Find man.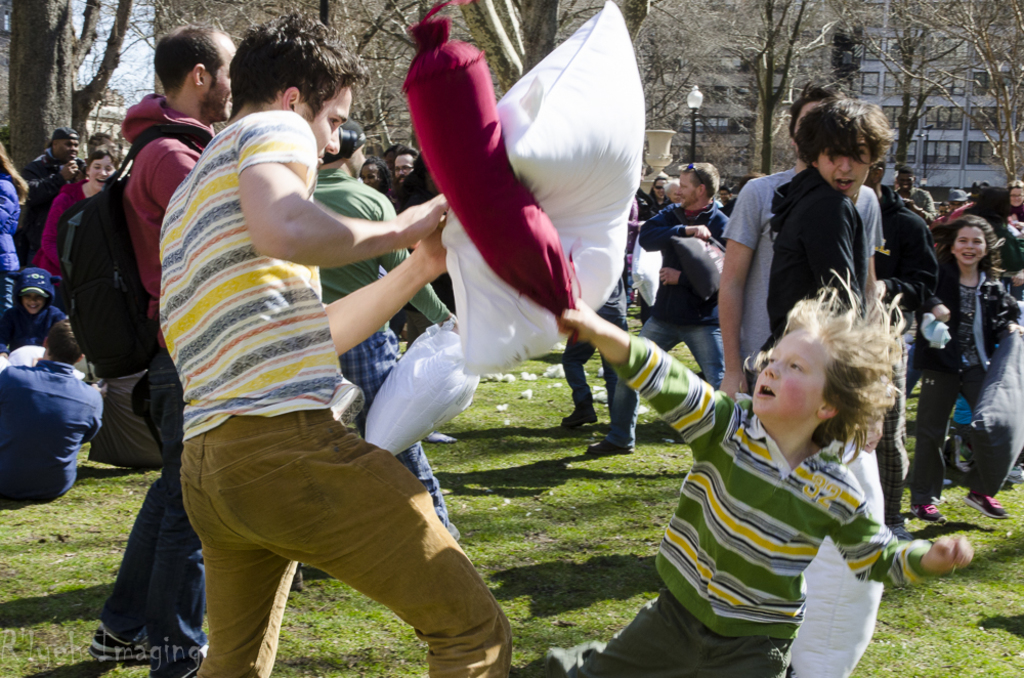
box=[968, 181, 990, 206].
